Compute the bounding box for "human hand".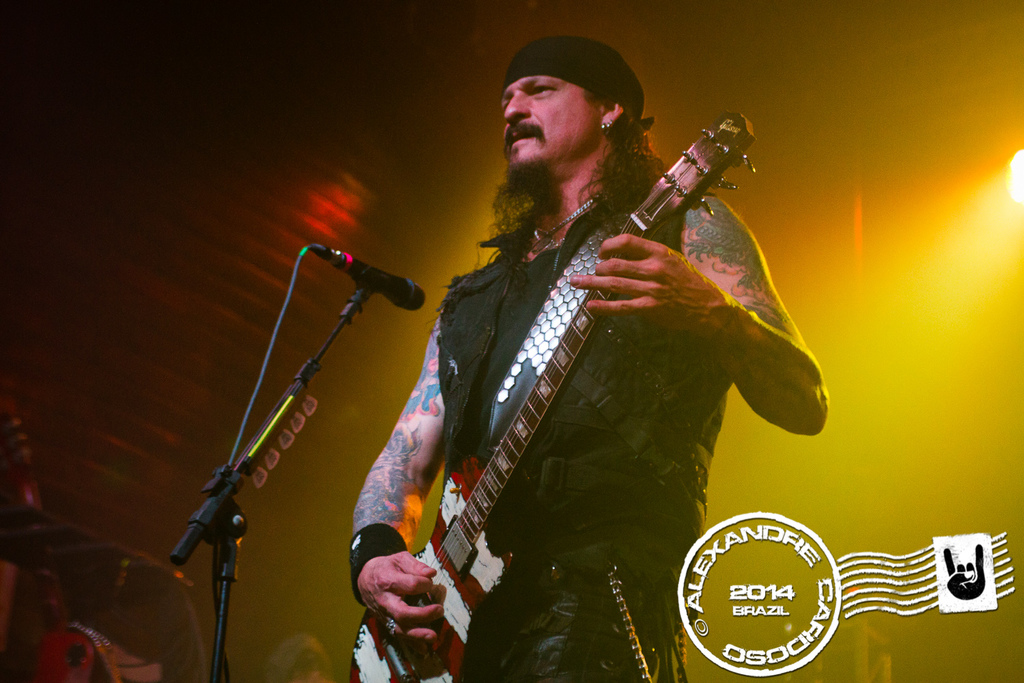
locate(349, 548, 470, 680).
